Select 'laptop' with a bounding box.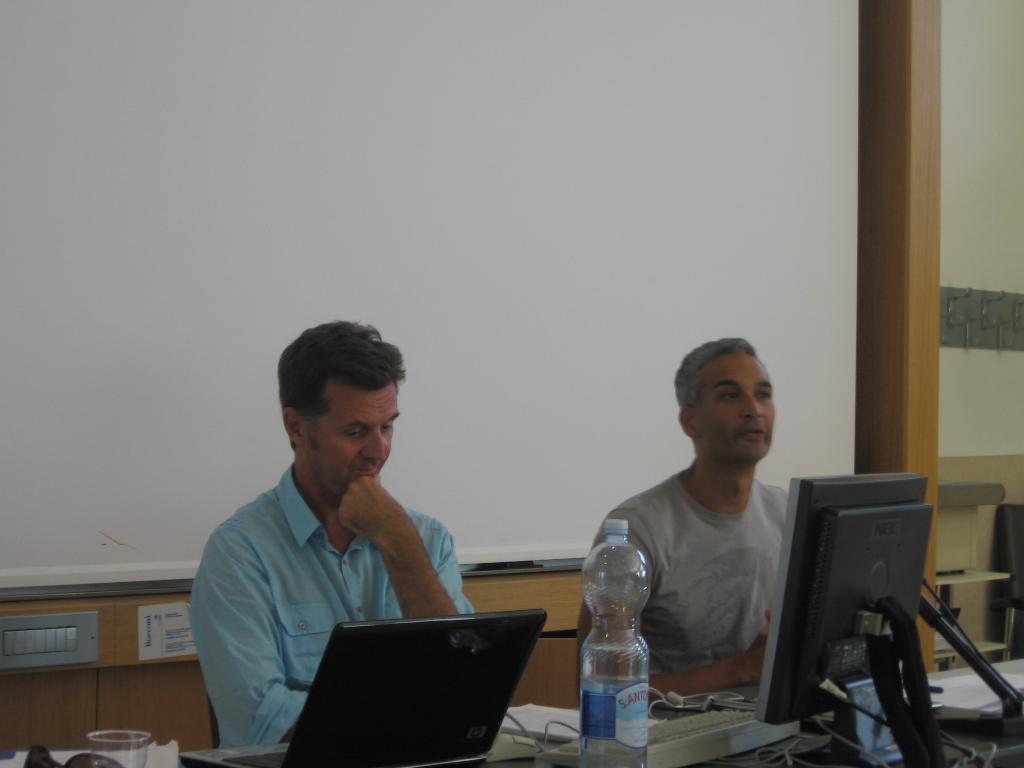
Rect(183, 611, 541, 767).
